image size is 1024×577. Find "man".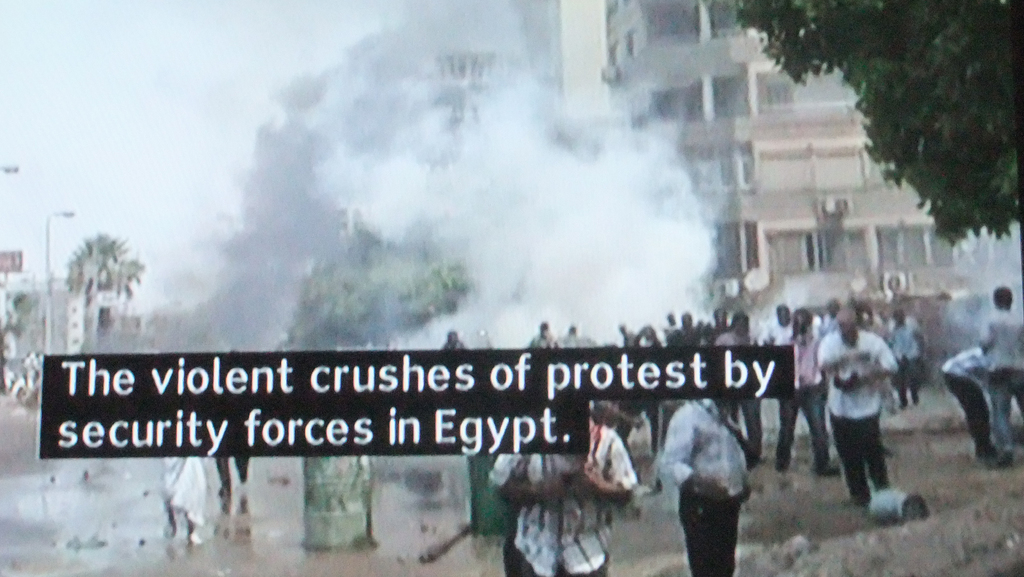
<region>940, 346, 994, 464</region>.
